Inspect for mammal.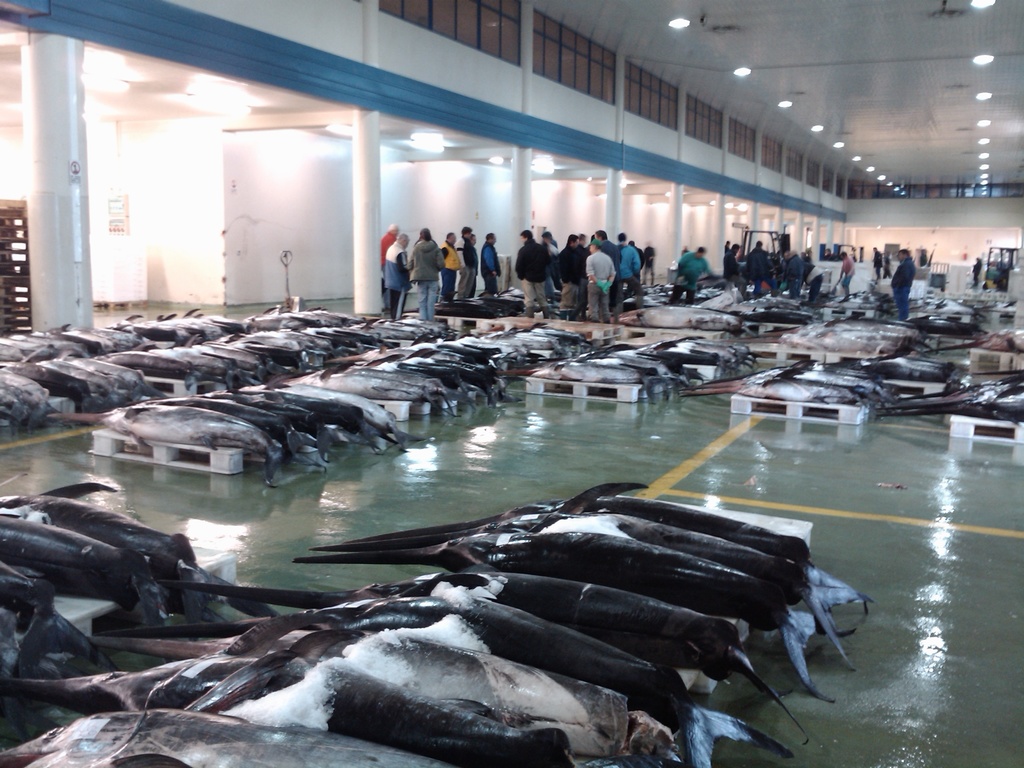
Inspection: bbox(446, 230, 463, 297).
